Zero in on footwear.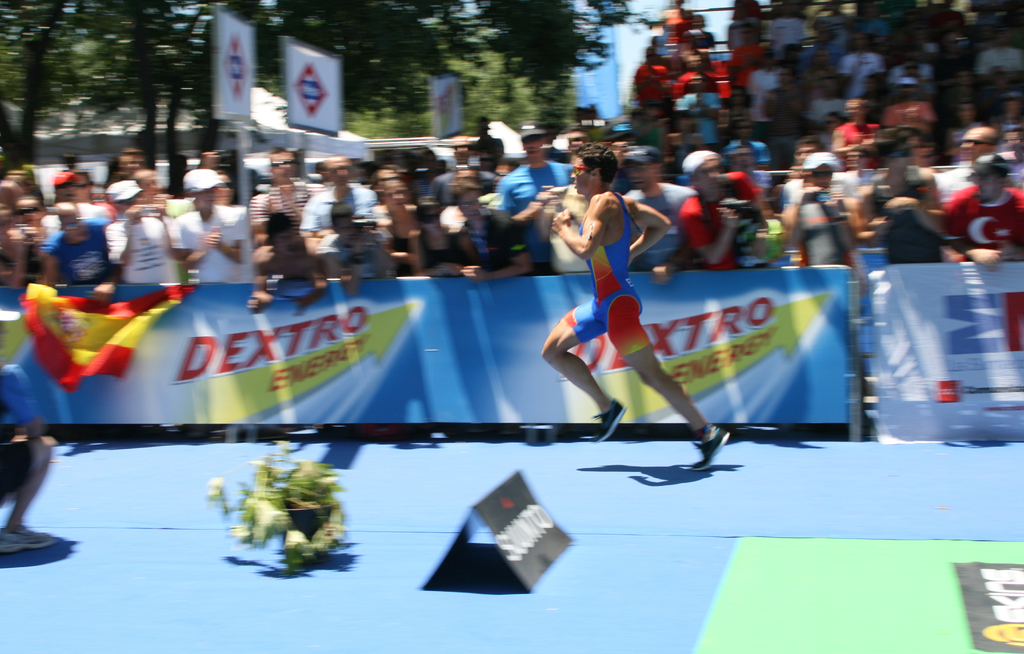
Zeroed in: 591, 401, 623, 443.
